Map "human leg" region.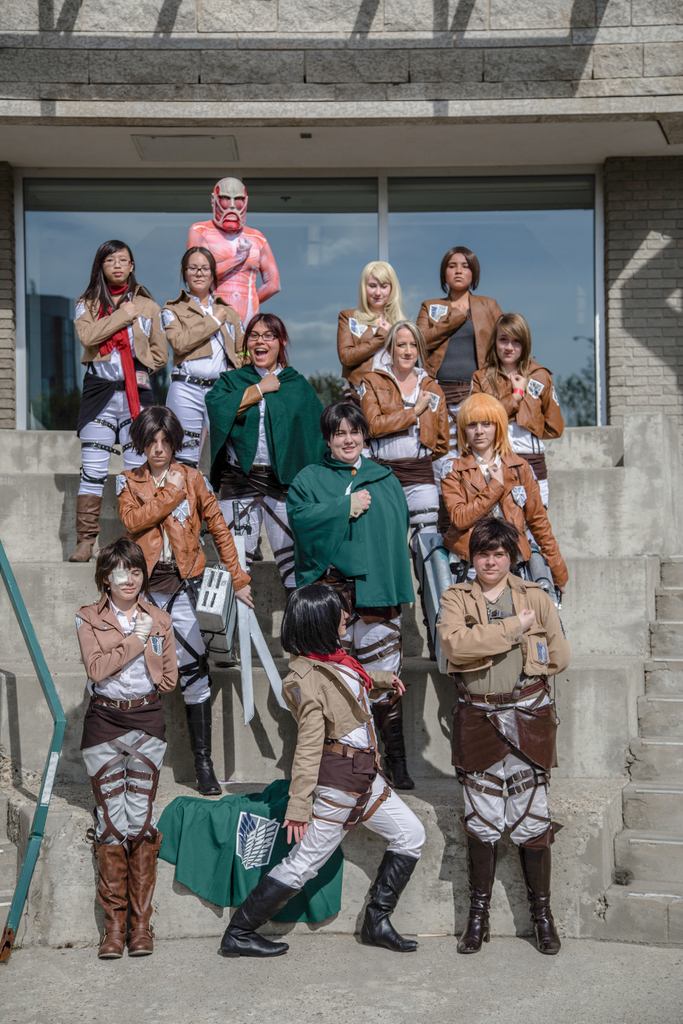
Mapped to x1=351, y1=769, x2=427, y2=950.
